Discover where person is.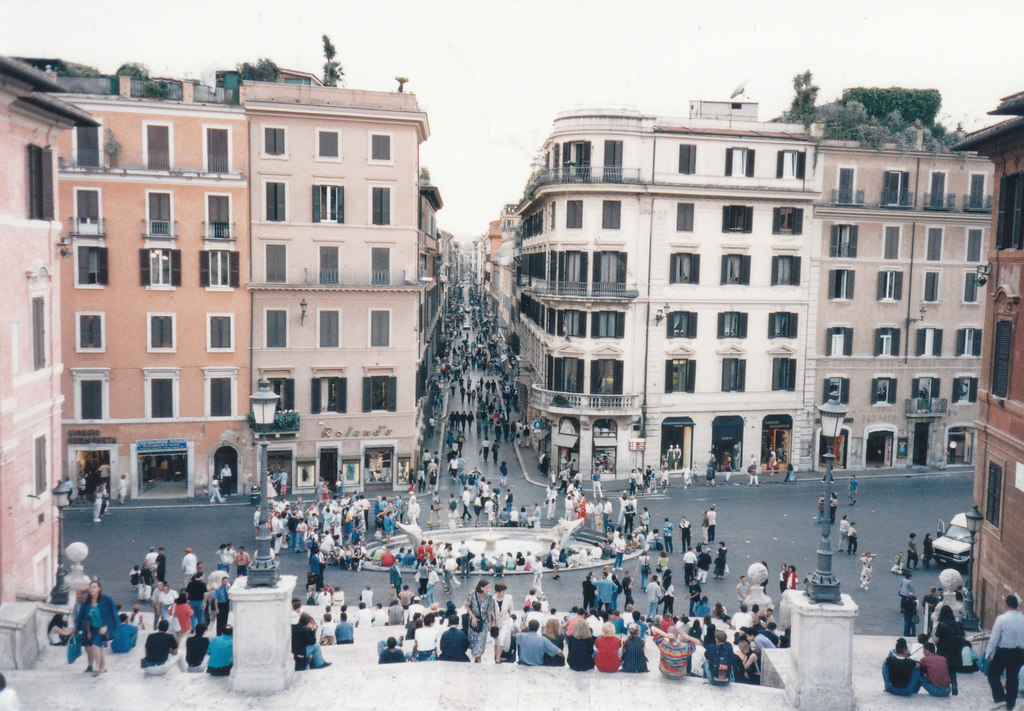
Discovered at pyautogui.locateOnScreen(465, 579, 492, 664).
